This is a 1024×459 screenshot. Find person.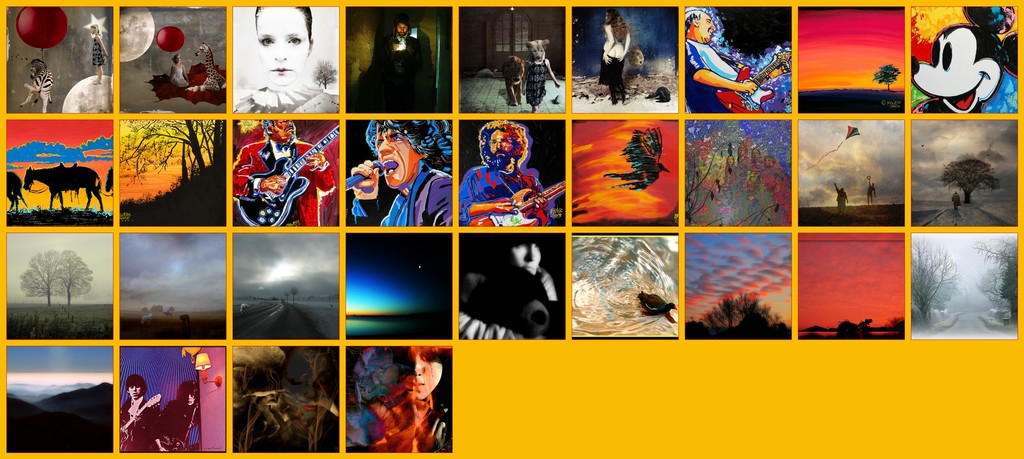
Bounding box: (left=522, top=42, right=558, bottom=104).
